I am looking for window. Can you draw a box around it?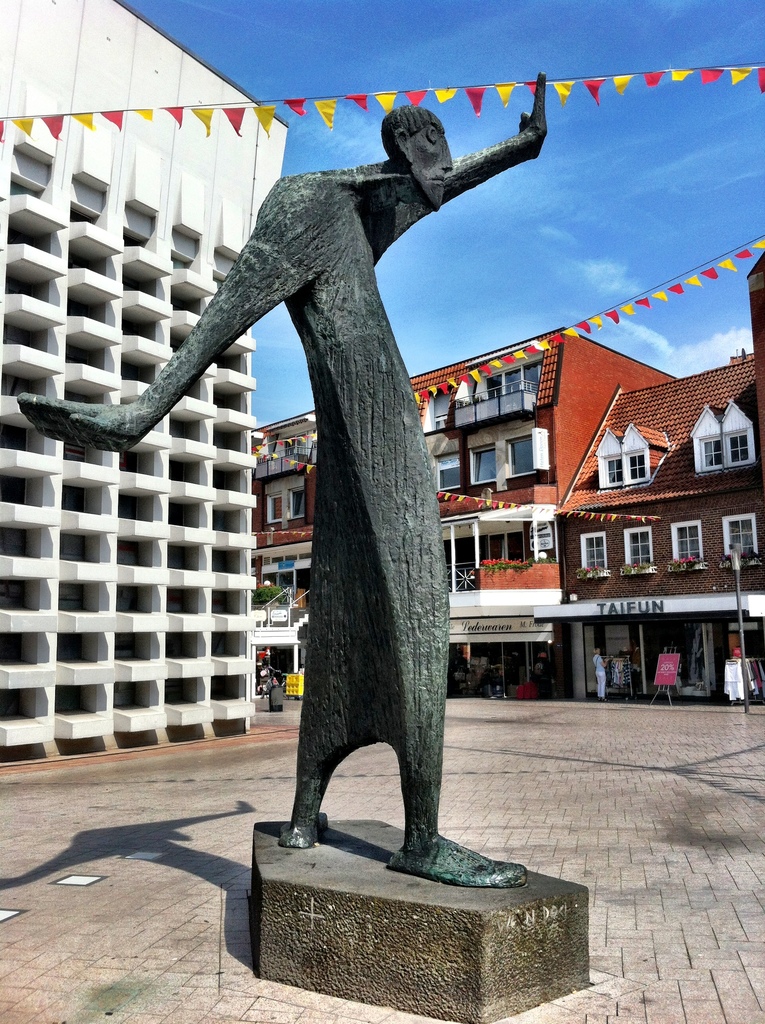
Sure, the bounding box is 672, 515, 705, 568.
